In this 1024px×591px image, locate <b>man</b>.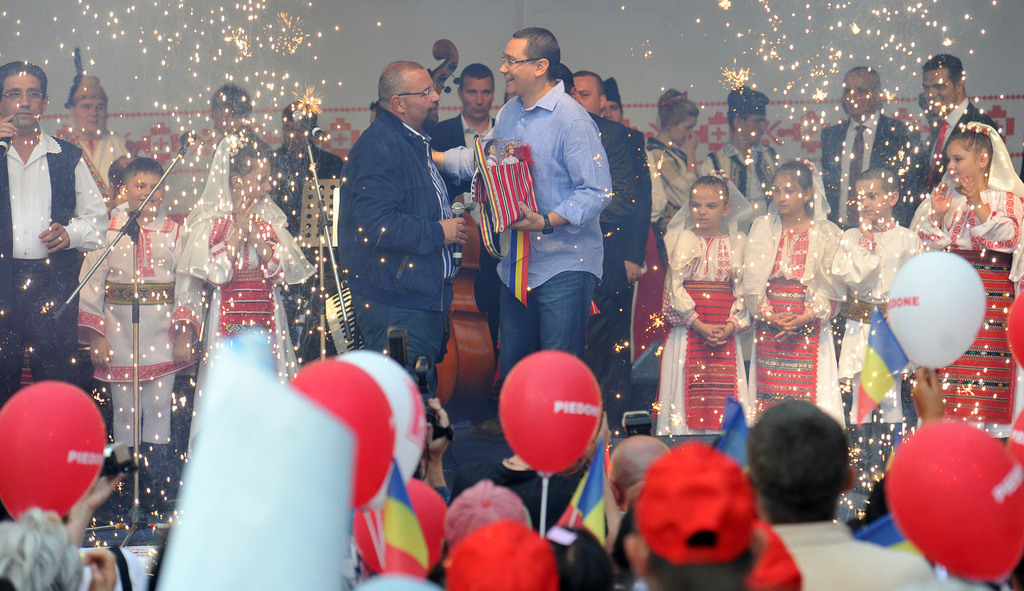
Bounding box: (x1=0, y1=60, x2=111, y2=411).
